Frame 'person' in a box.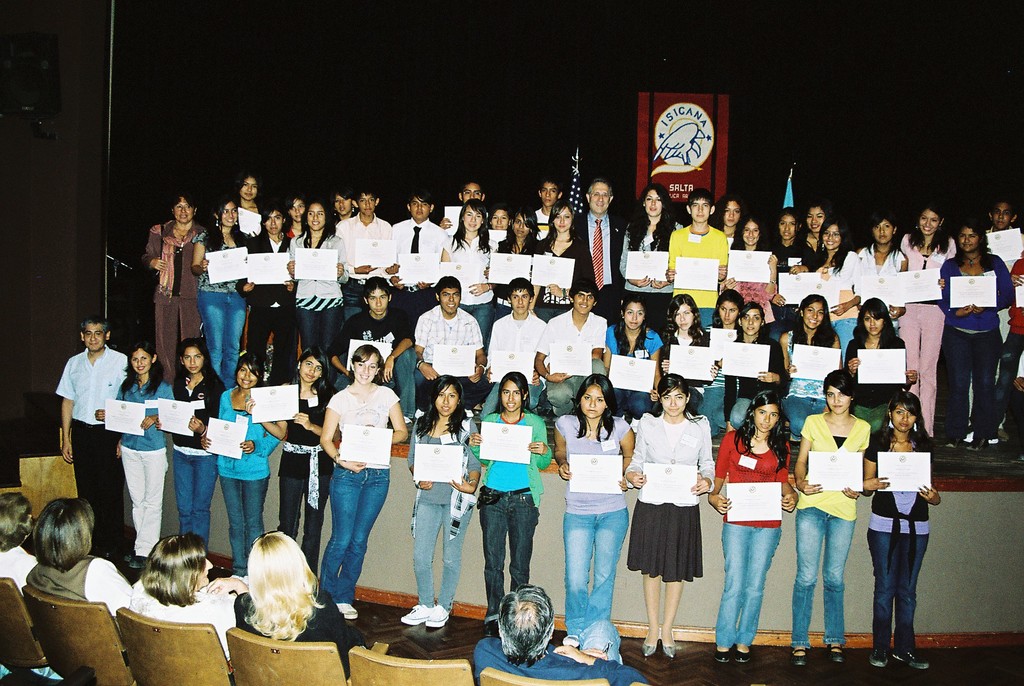
(812,211,849,275).
